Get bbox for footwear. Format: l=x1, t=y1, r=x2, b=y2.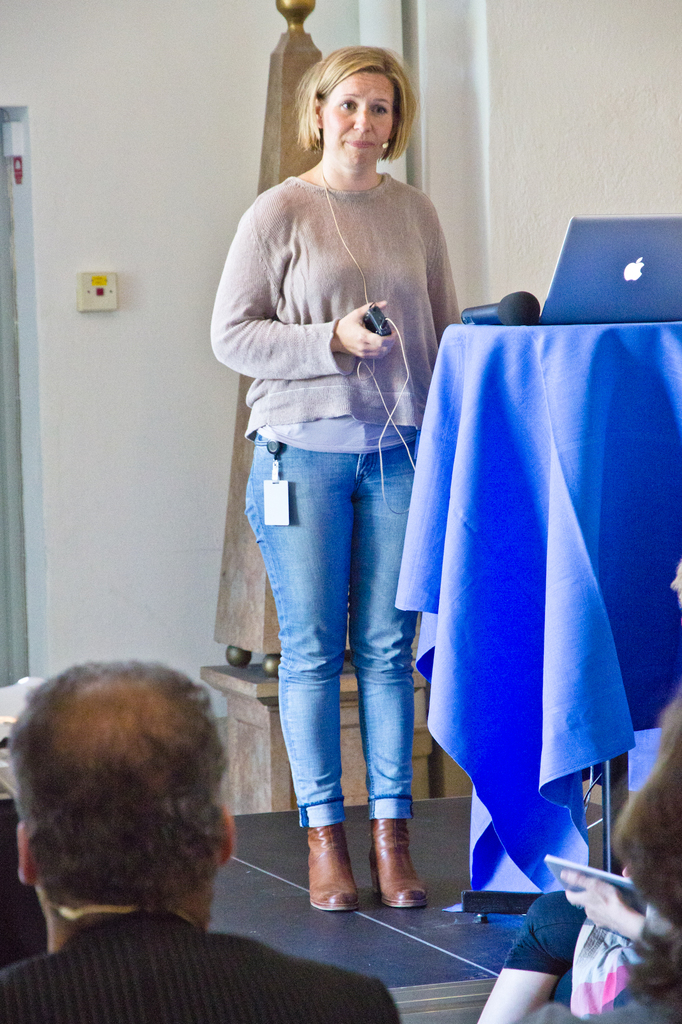
l=369, t=813, r=429, b=909.
